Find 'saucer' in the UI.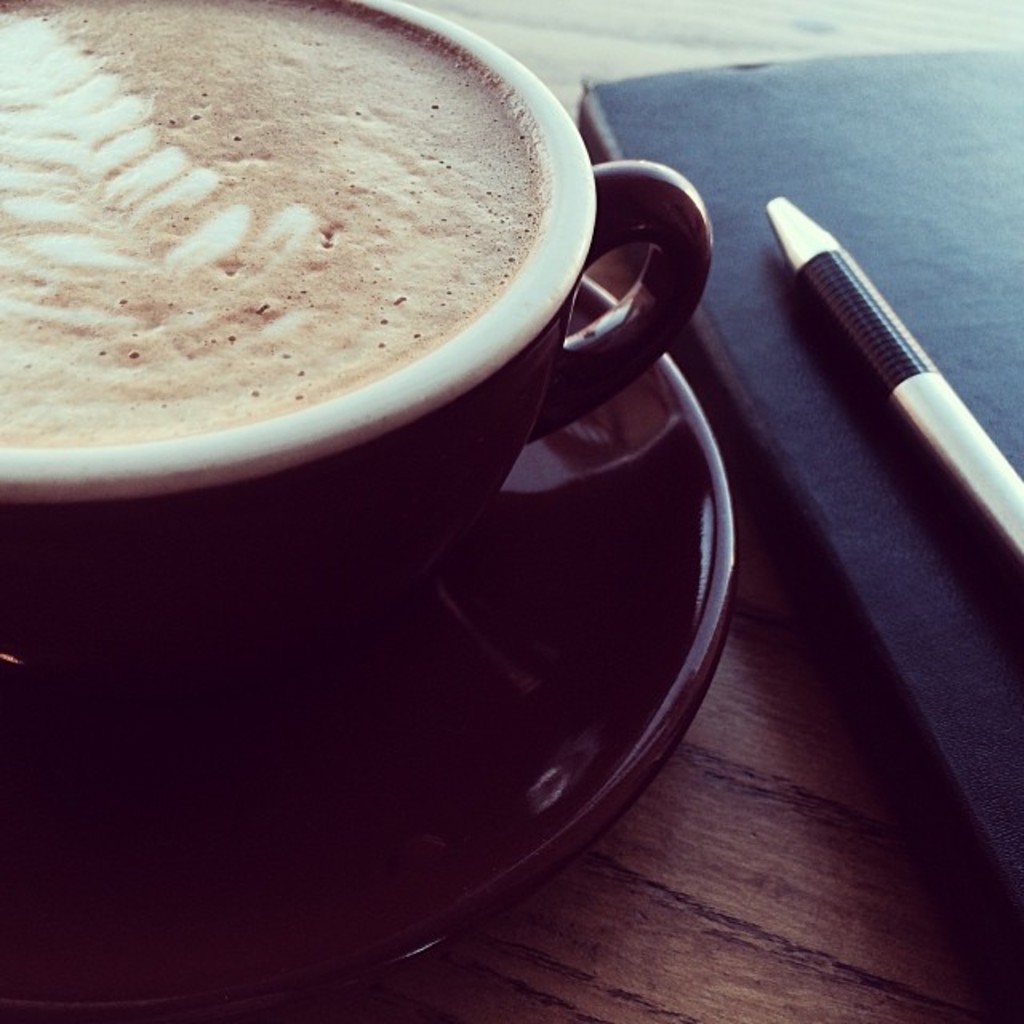
UI element at x1=0 y1=274 x2=736 y2=1022.
